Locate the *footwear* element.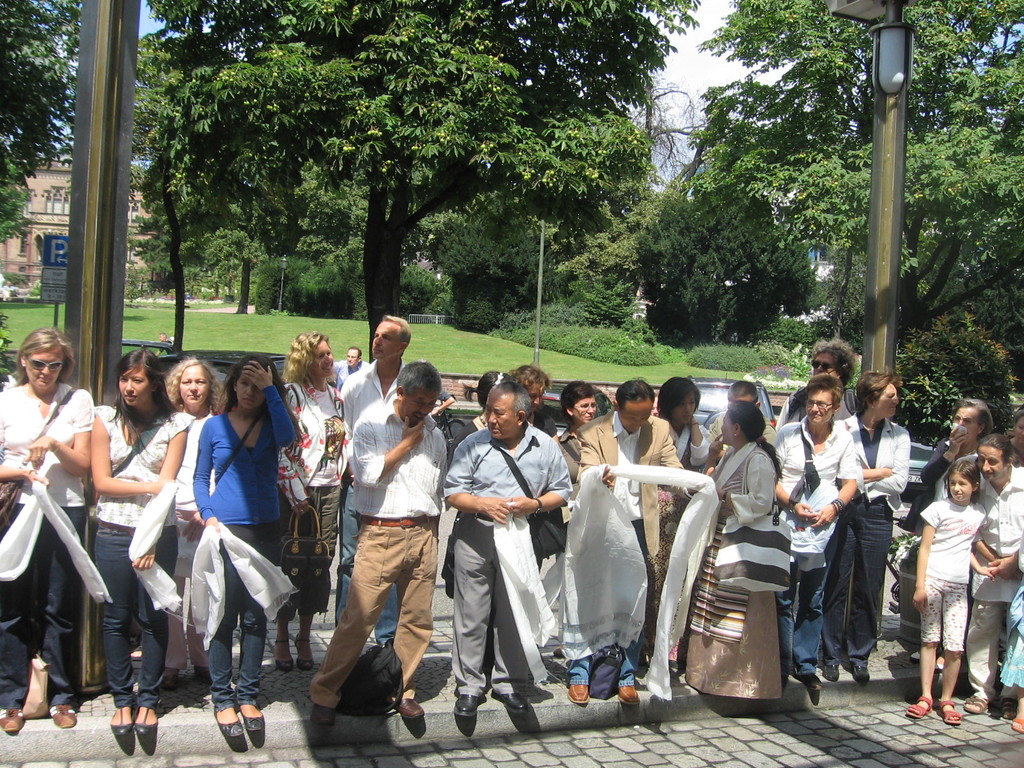
Element bbox: box=[932, 700, 964, 724].
